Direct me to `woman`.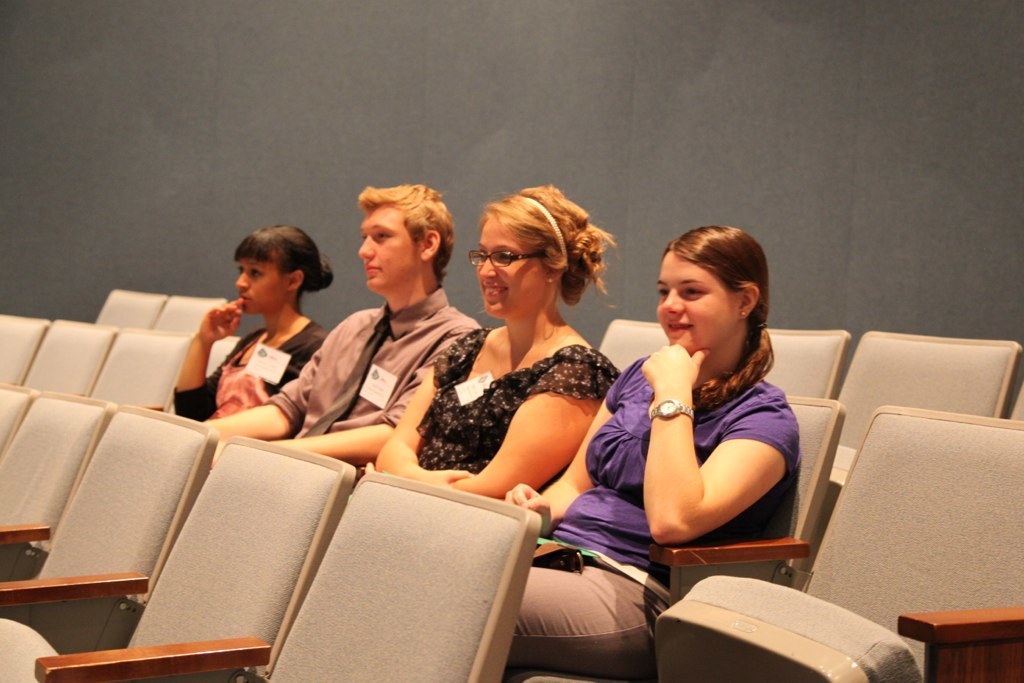
Direction: [x1=165, y1=235, x2=355, y2=453].
